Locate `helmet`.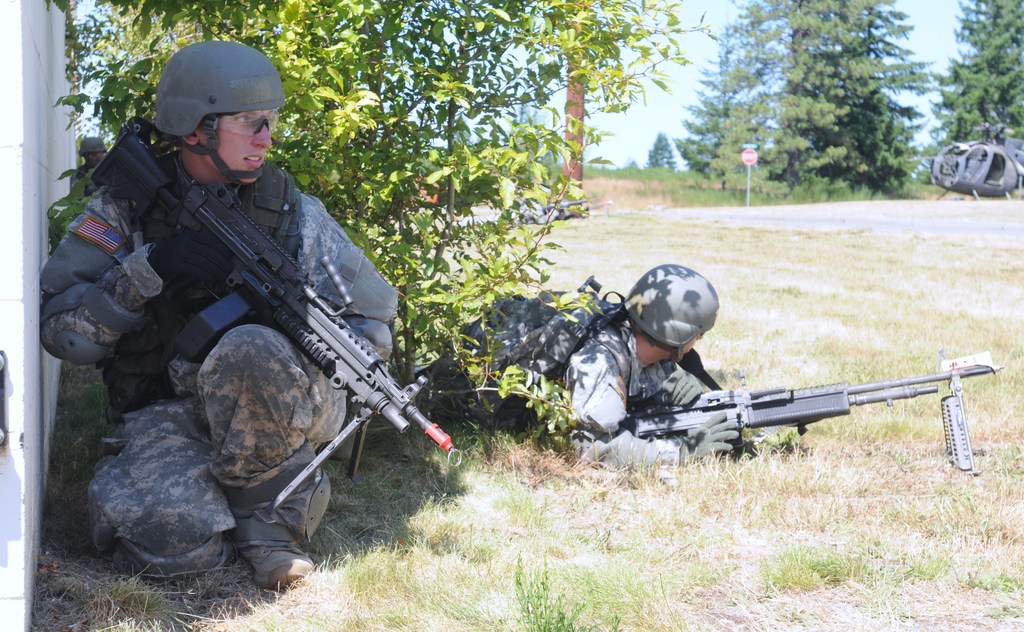
Bounding box: pyautogui.locateOnScreen(143, 47, 278, 179).
